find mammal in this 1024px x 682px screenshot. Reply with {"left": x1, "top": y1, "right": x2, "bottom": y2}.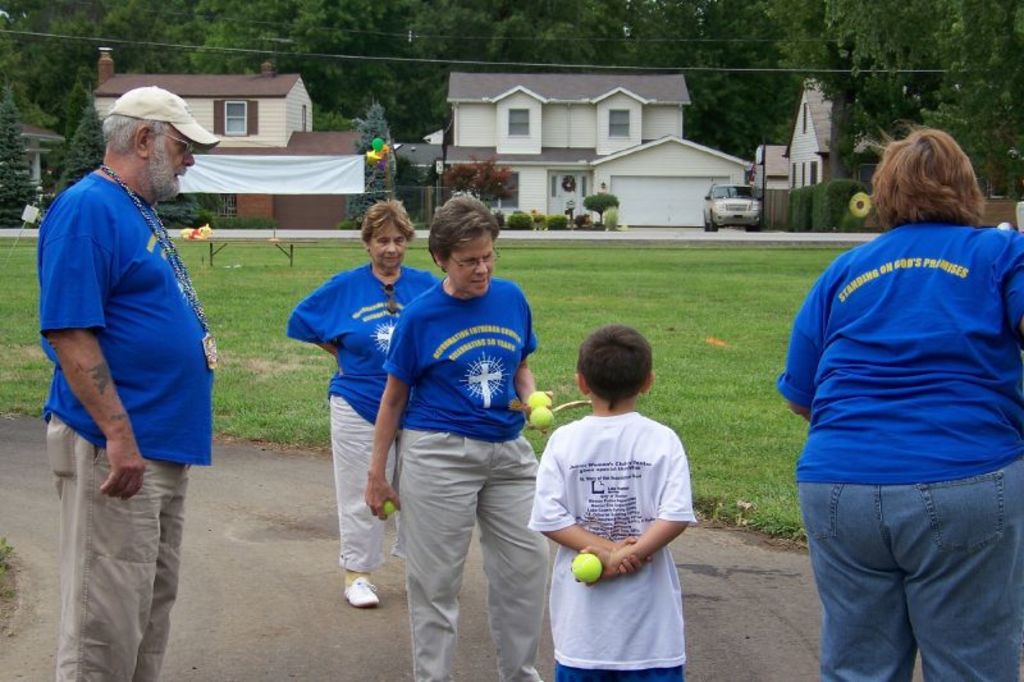
{"left": 358, "top": 189, "right": 556, "bottom": 681}.
